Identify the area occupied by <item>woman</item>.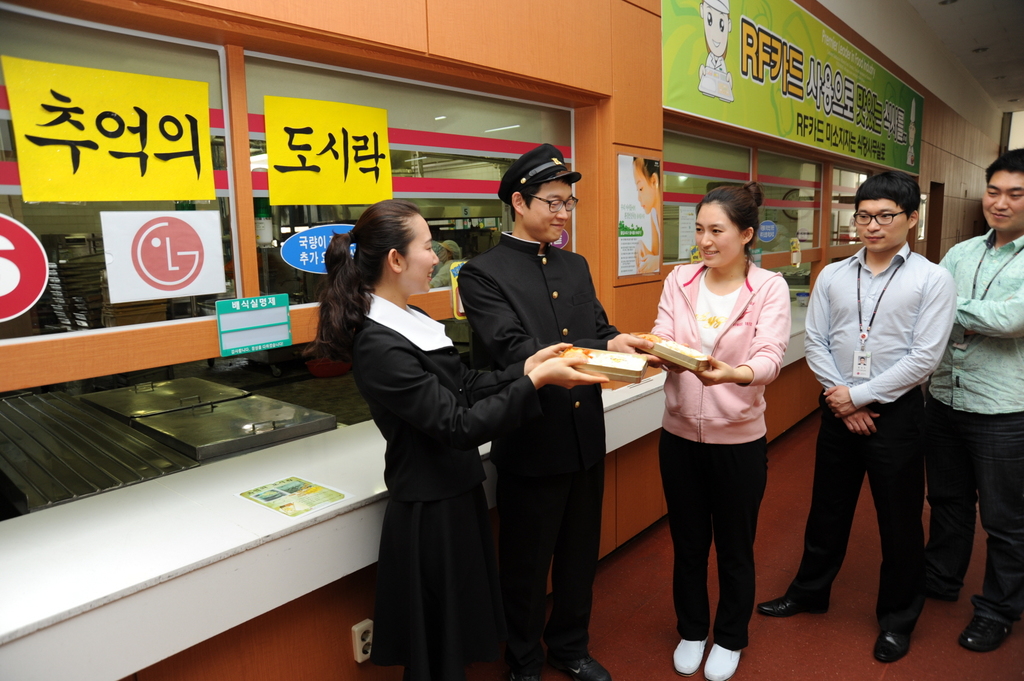
Area: [left=629, top=183, right=806, bottom=676].
